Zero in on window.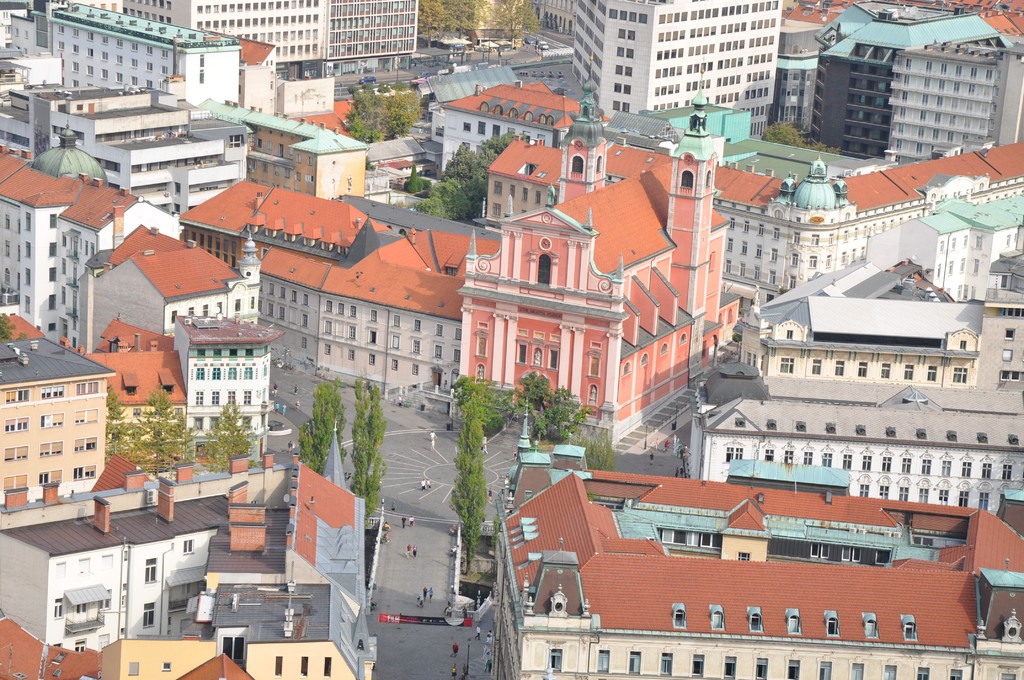
Zeroed in: detection(858, 454, 871, 471).
